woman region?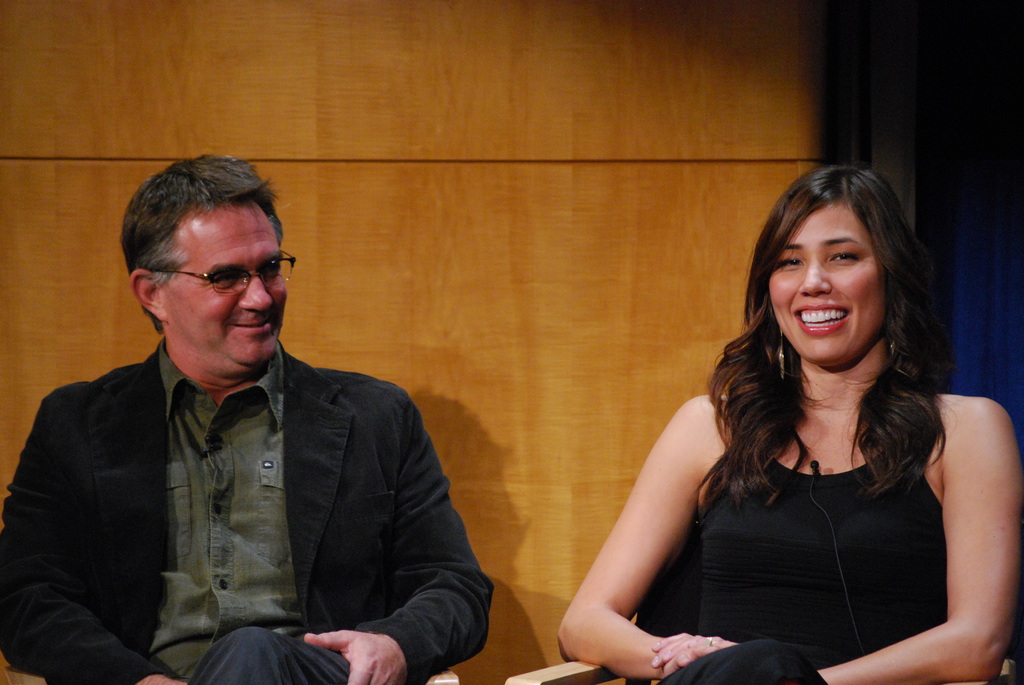
rect(571, 161, 998, 679)
